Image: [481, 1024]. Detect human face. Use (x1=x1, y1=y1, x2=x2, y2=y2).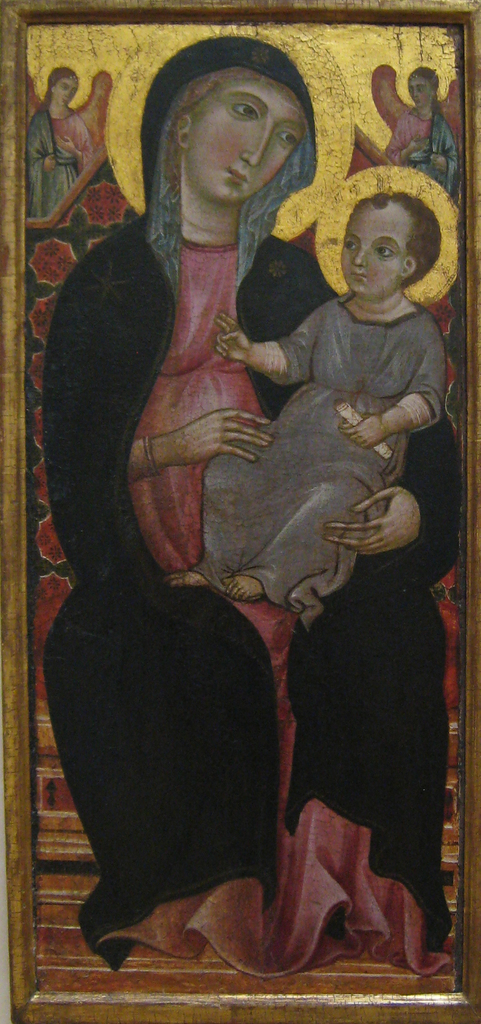
(x1=185, y1=74, x2=313, y2=209).
